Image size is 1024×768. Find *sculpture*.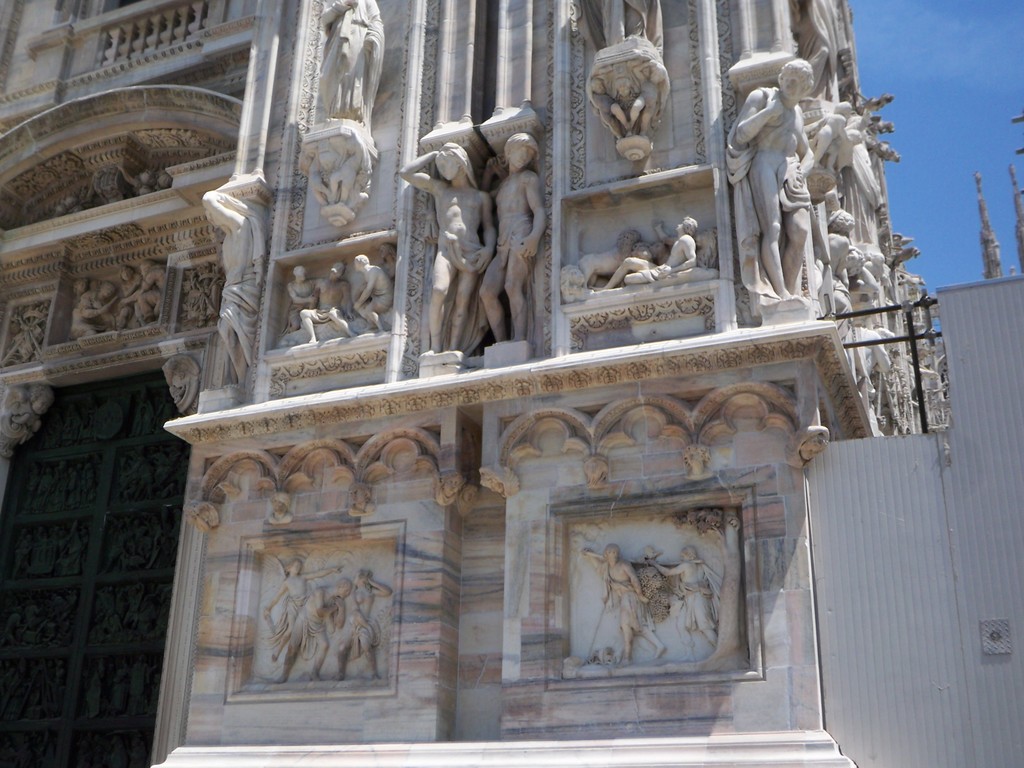
detection(56, 197, 82, 210).
